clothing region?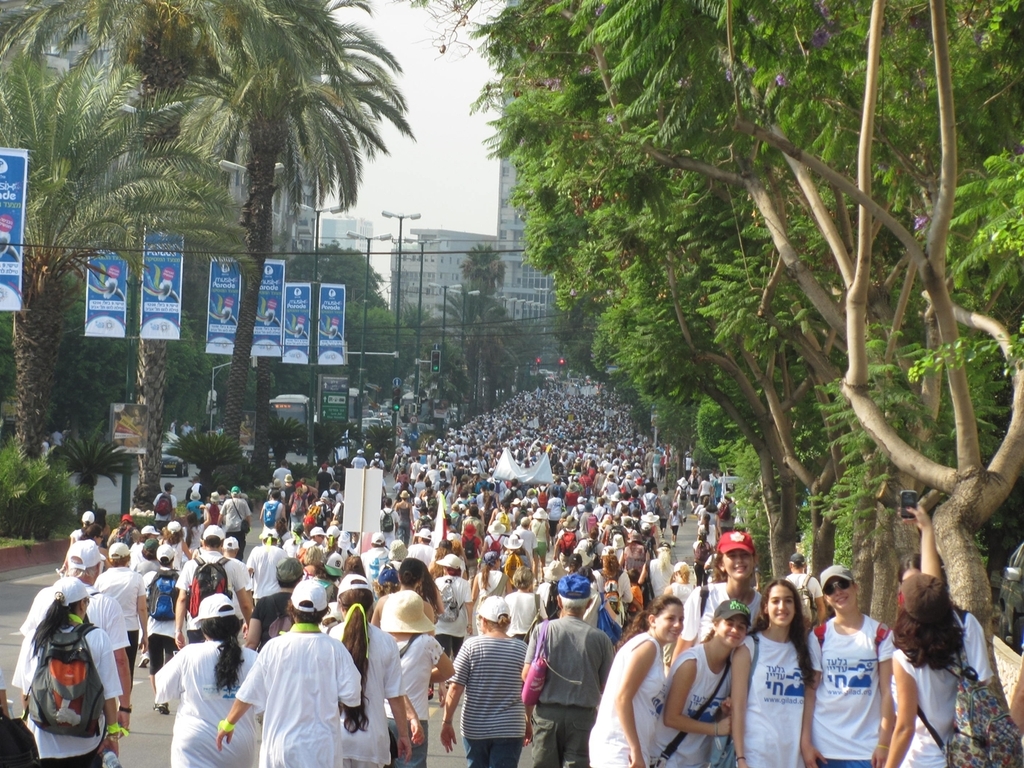
left=485, top=491, right=500, bottom=508
